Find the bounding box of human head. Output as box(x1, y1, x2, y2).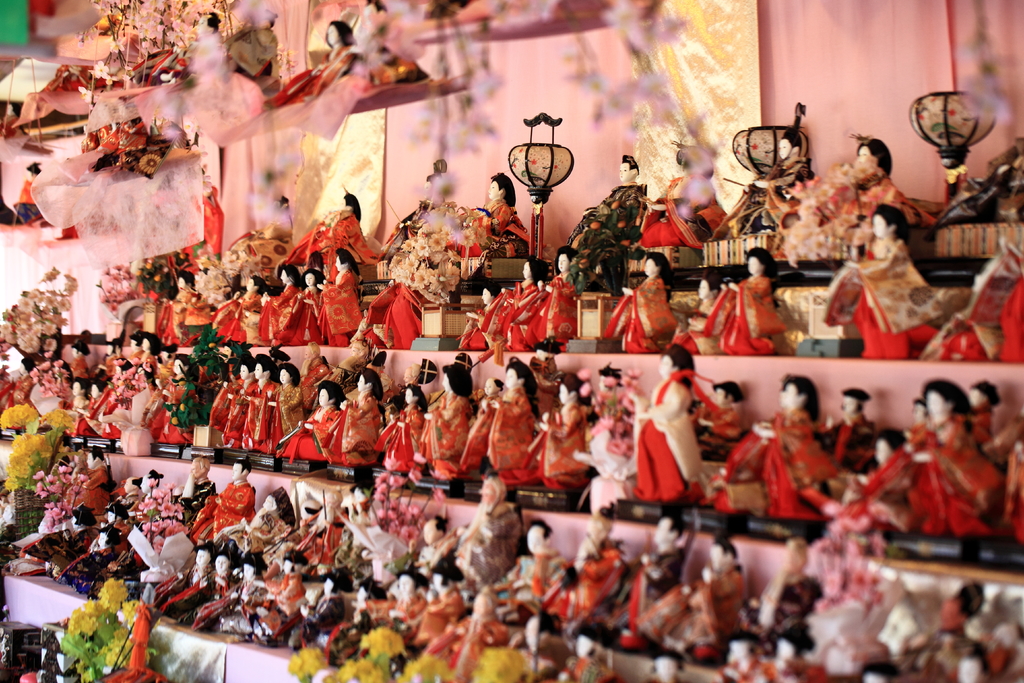
box(176, 268, 193, 290).
